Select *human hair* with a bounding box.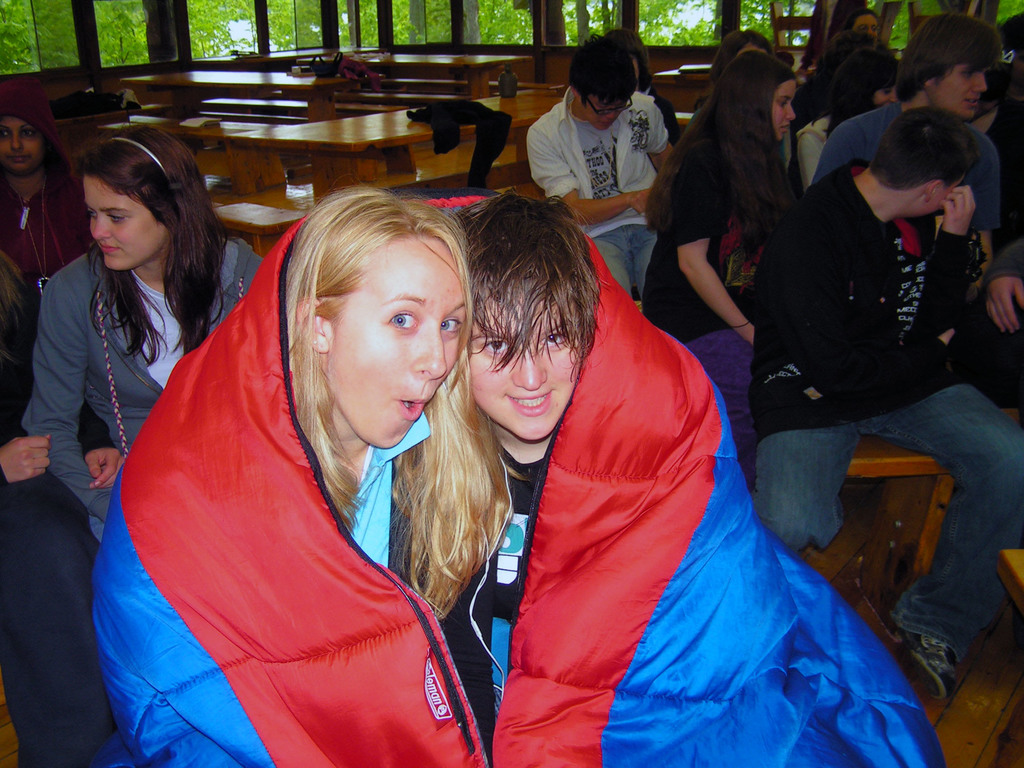
[x1=282, y1=181, x2=514, y2=616].
